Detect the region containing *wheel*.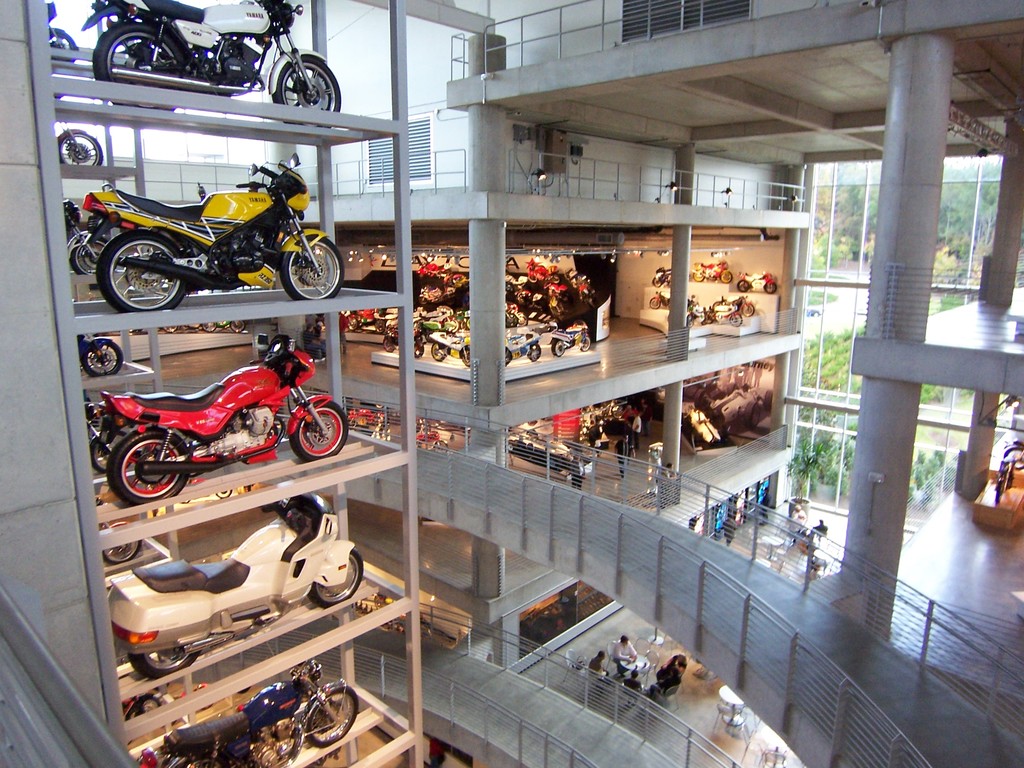
Rect(741, 305, 754, 316).
